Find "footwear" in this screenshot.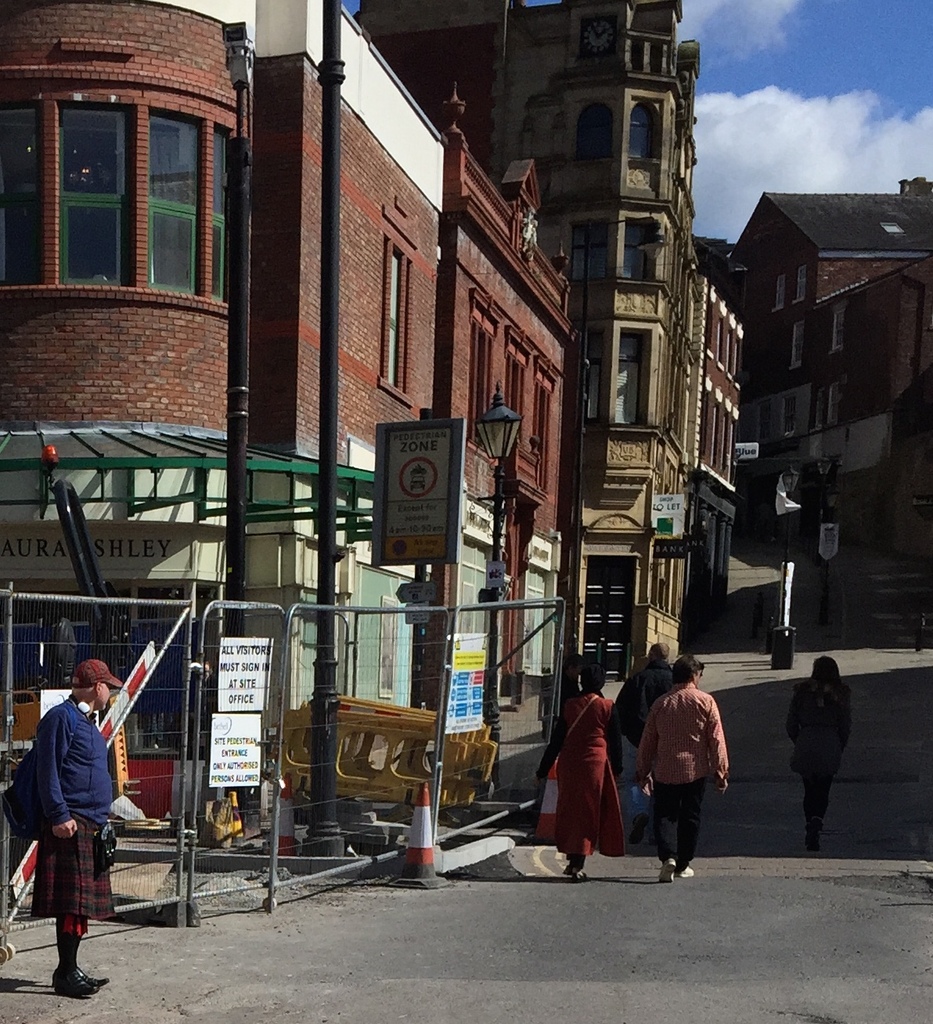
The bounding box for "footwear" is [683,864,697,876].
